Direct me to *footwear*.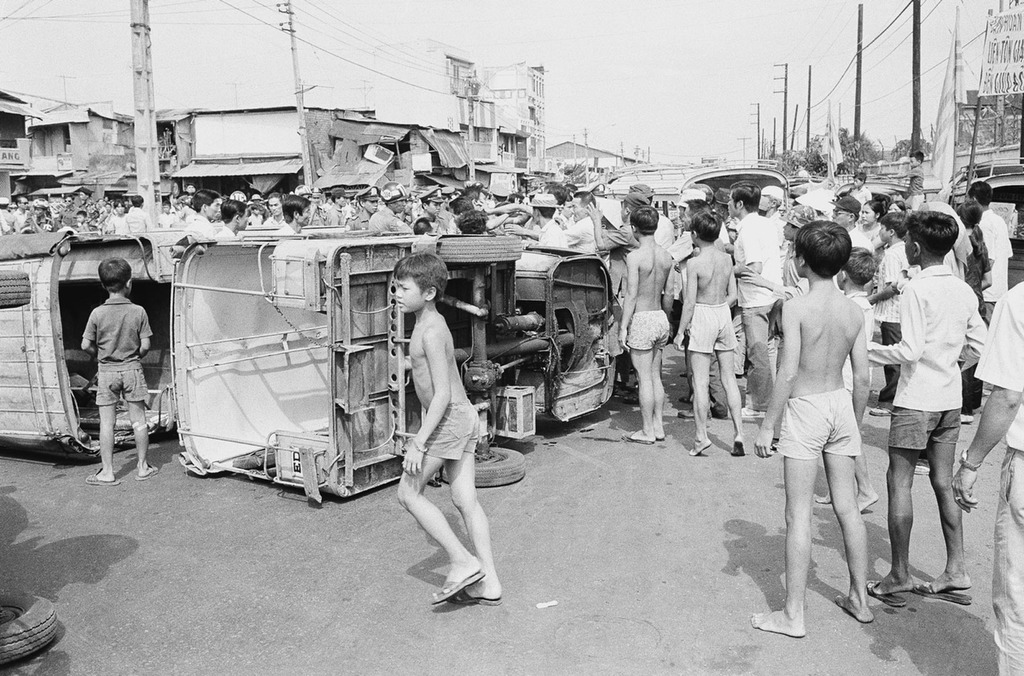
Direction: box(449, 590, 503, 606).
